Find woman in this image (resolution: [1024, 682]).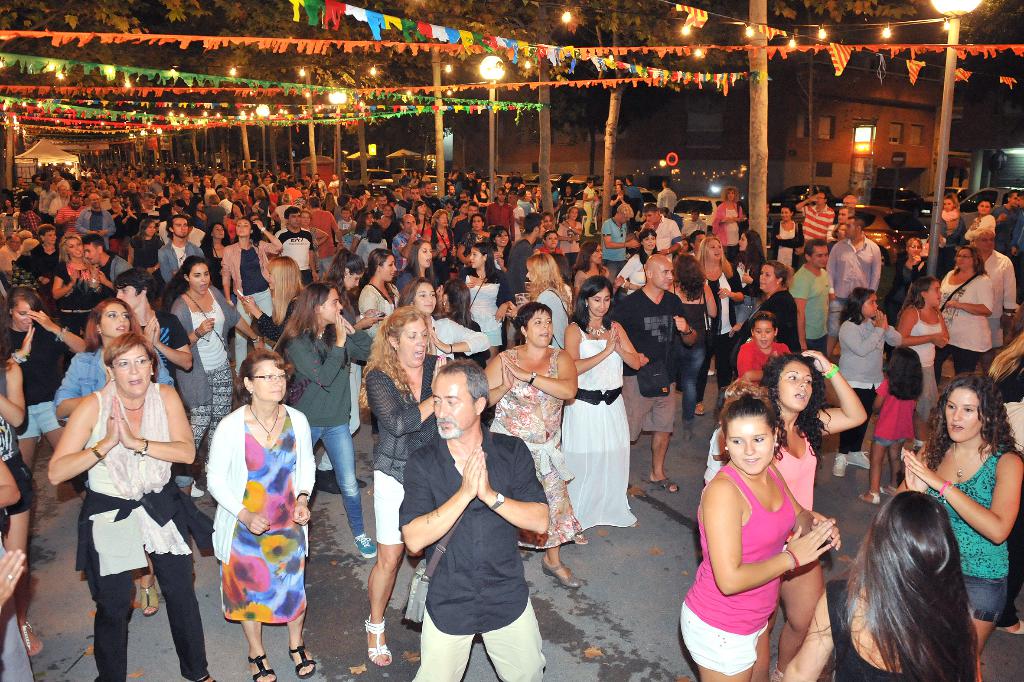
x1=156 y1=254 x2=264 y2=499.
